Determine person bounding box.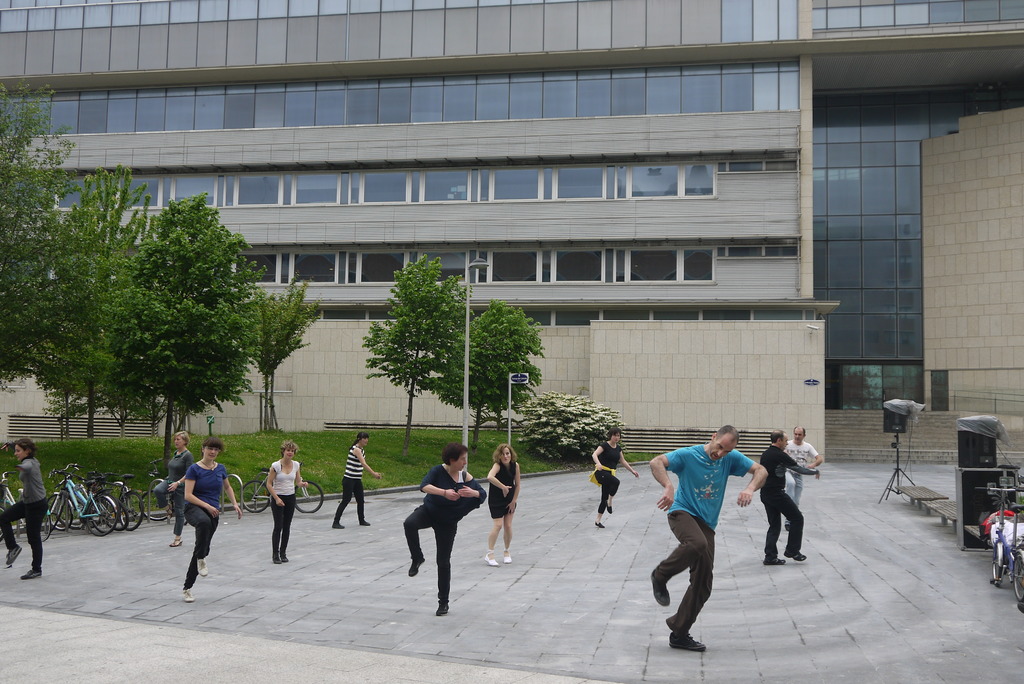
Determined: <box>403,441,488,615</box>.
